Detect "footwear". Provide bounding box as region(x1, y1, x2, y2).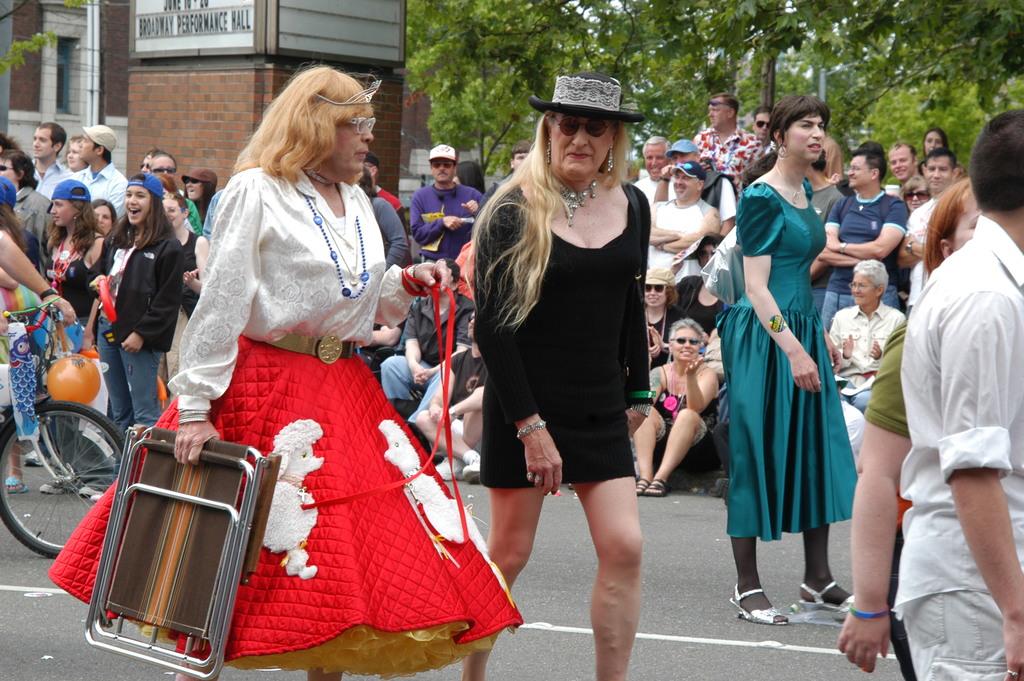
region(79, 483, 99, 496).
